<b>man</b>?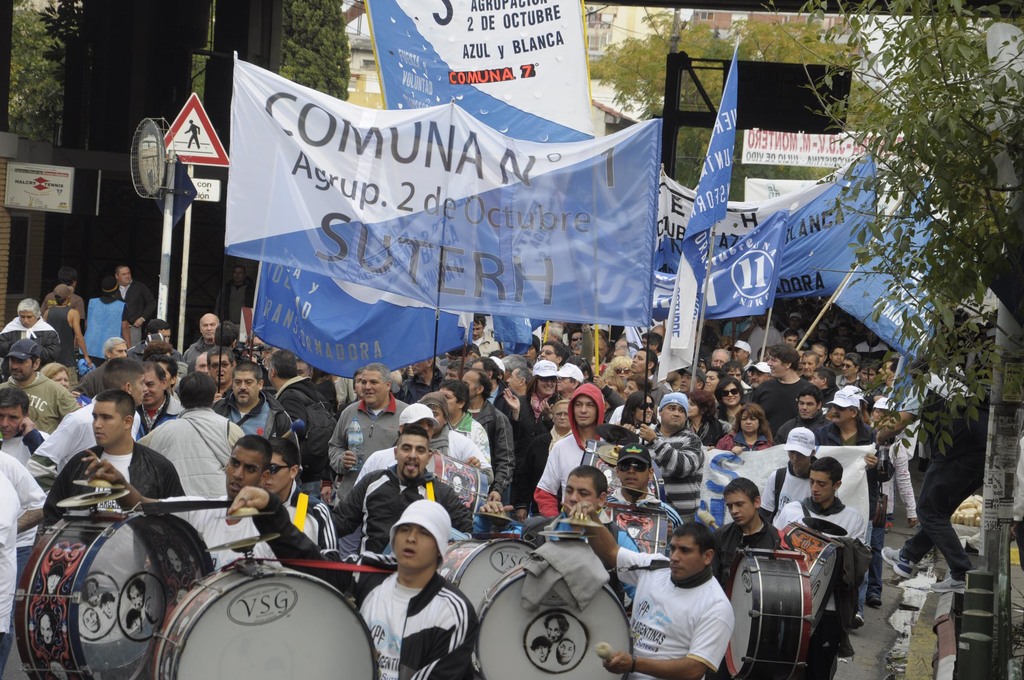
[x1=356, y1=512, x2=483, y2=677]
